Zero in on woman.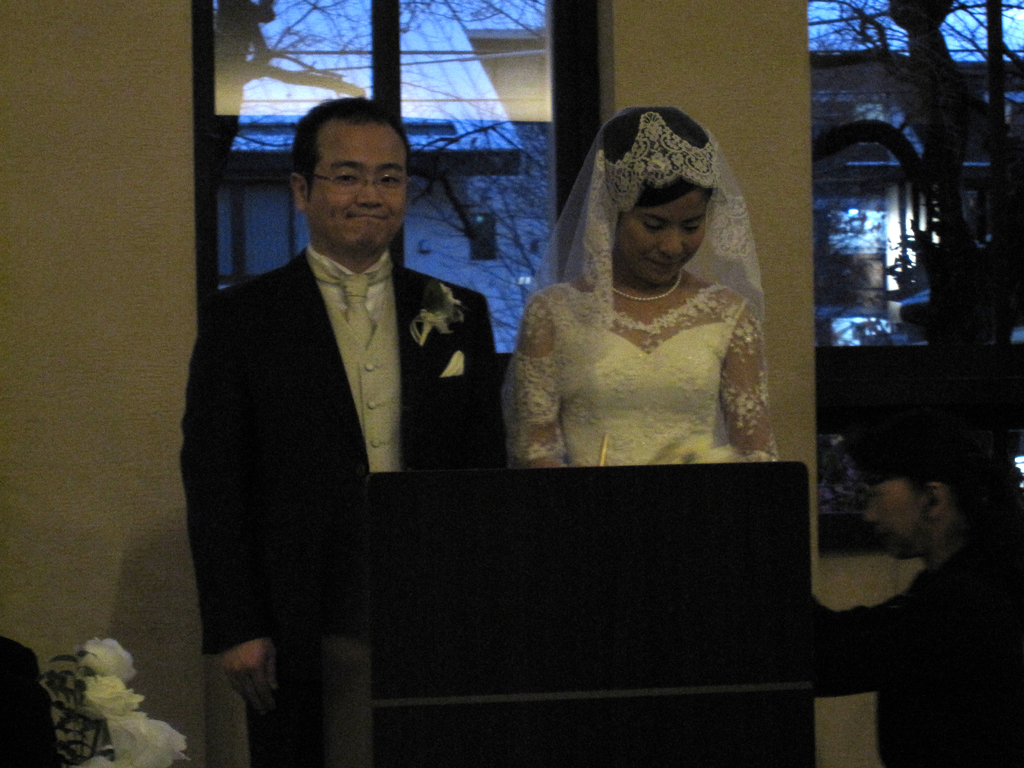
Zeroed in: (814,377,1023,767).
